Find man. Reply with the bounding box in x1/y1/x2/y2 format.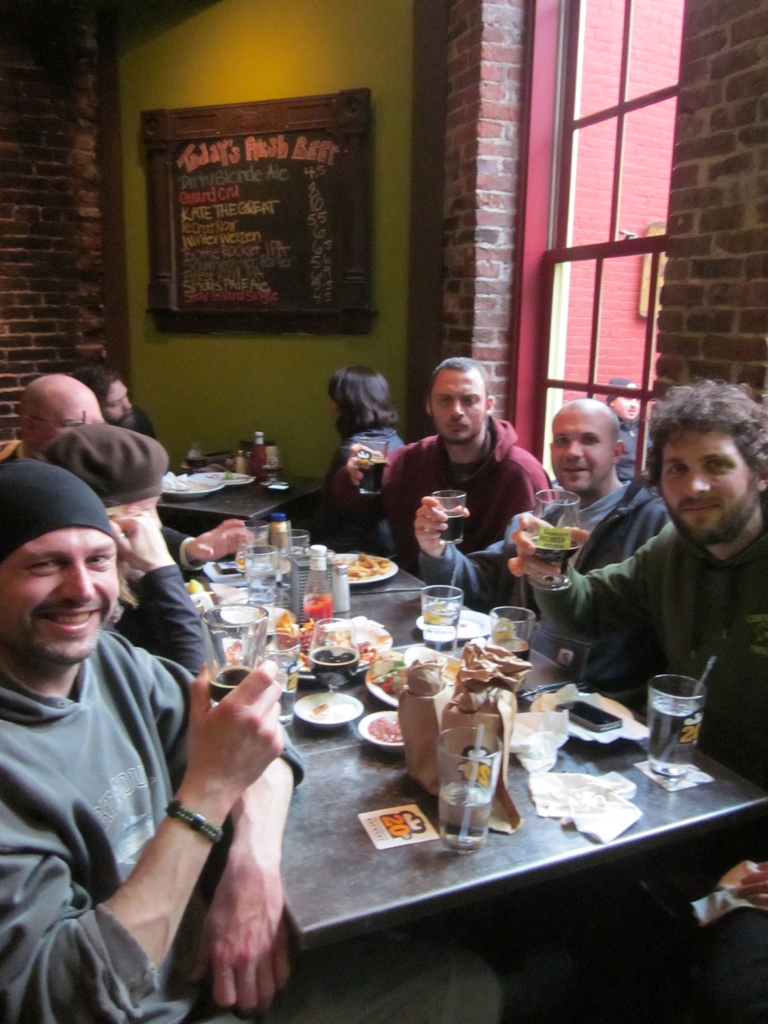
0/449/539/1023.
